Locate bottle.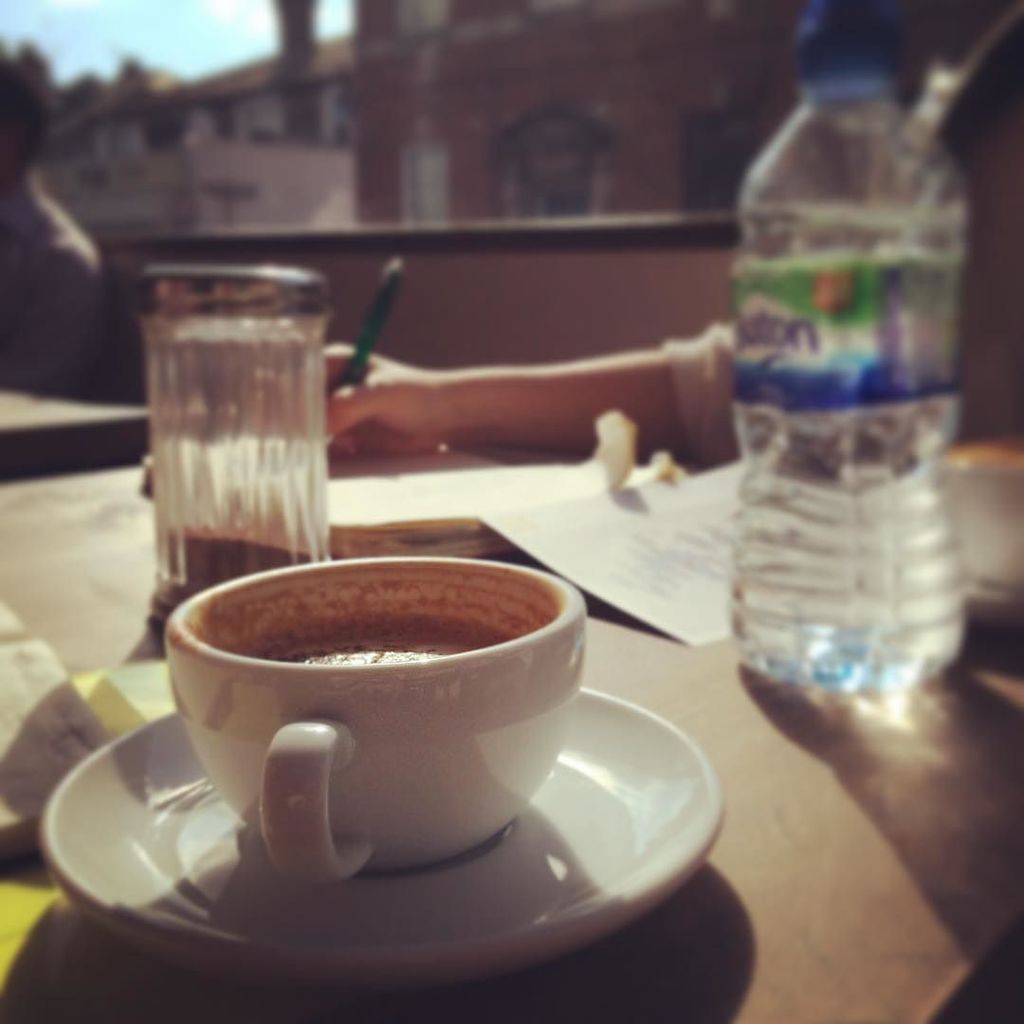
Bounding box: bbox=[734, 9, 978, 700].
